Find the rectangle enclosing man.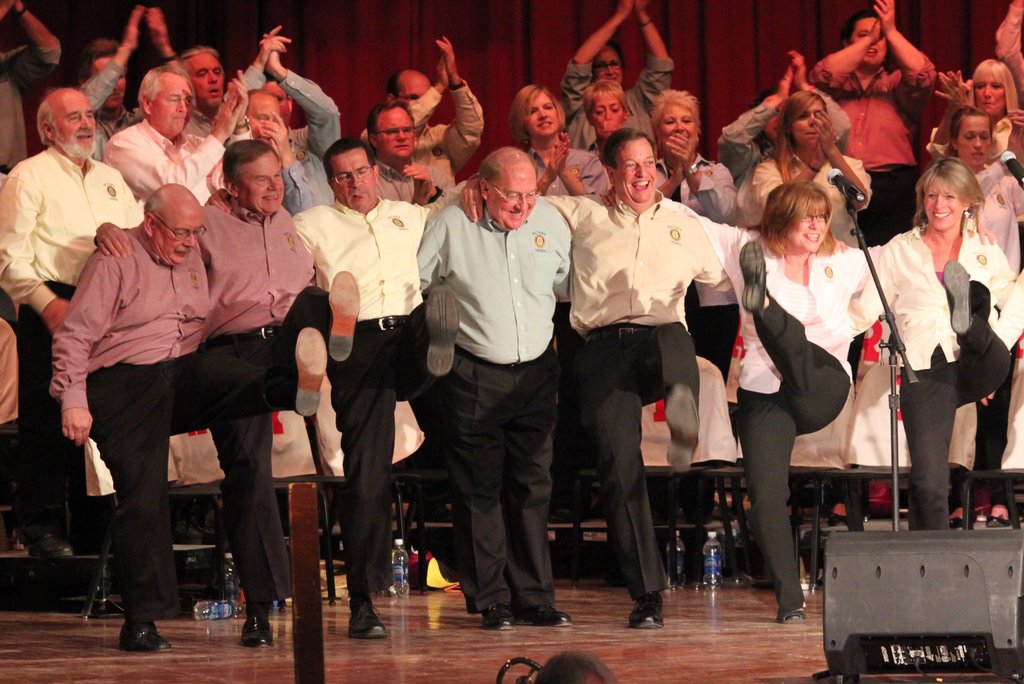
70, 6, 186, 162.
